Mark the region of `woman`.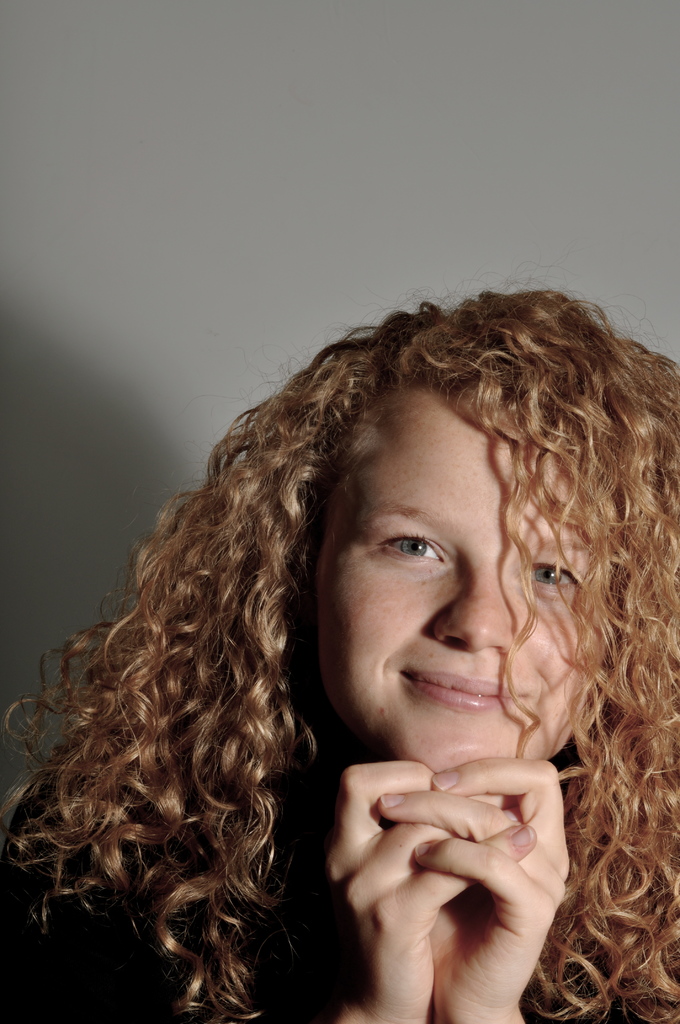
Region: 0/214/677/996.
